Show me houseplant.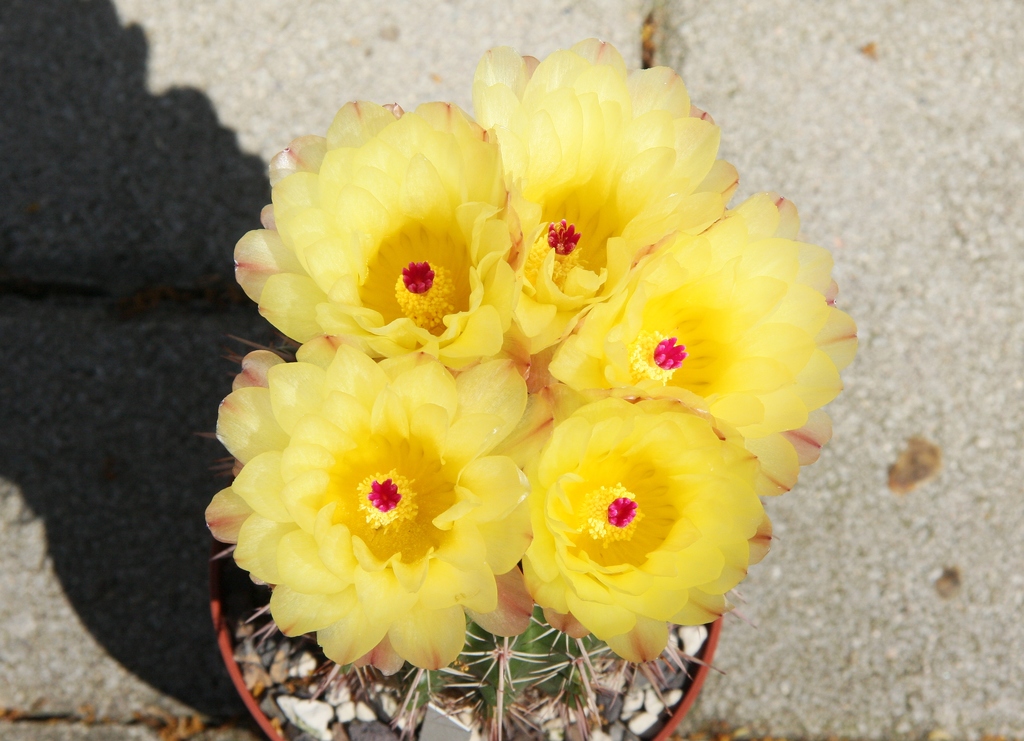
houseplant is here: crop(188, 29, 860, 740).
